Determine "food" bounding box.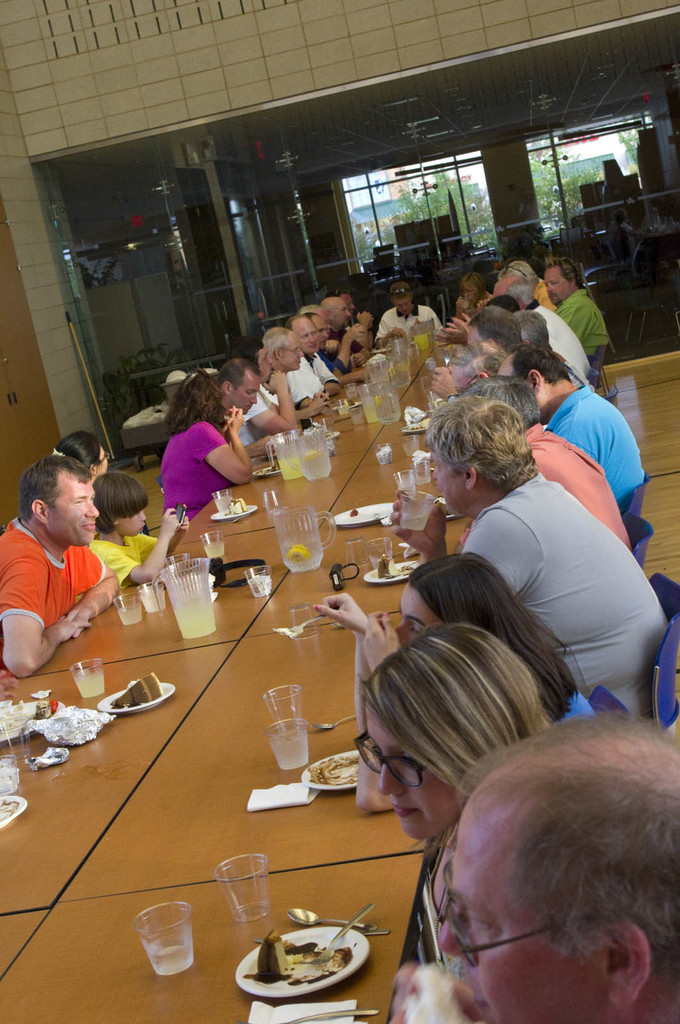
Determined: crop(114, 675, 162, 703).
